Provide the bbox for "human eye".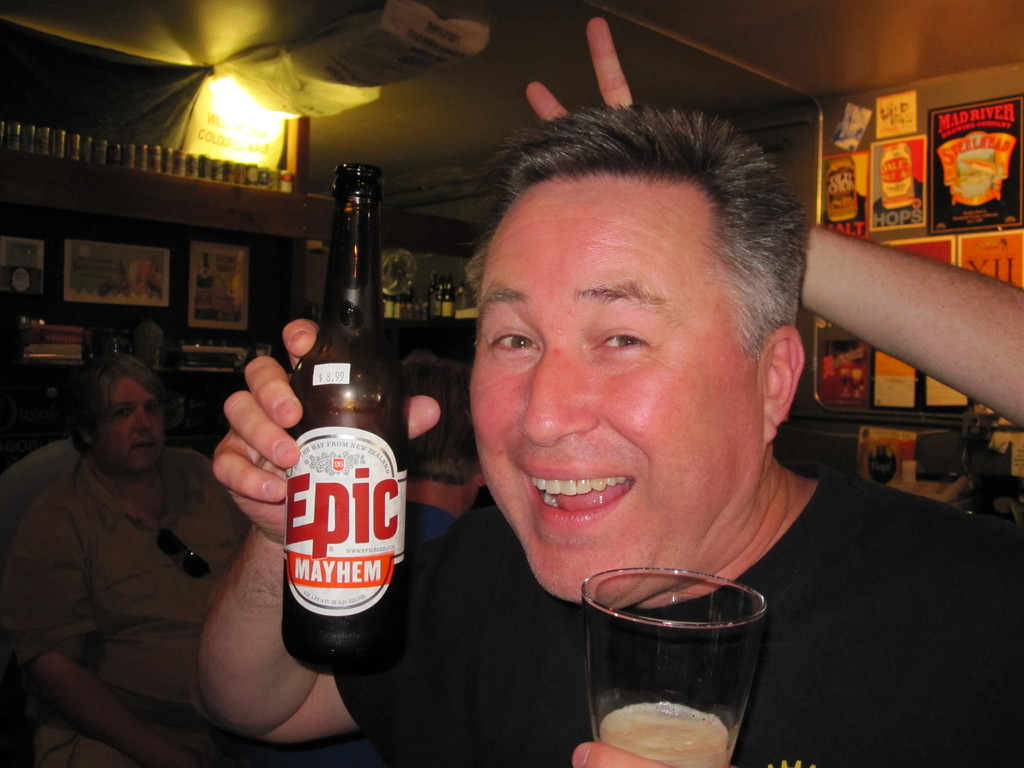
select_region(593, 324, 652, 359).
